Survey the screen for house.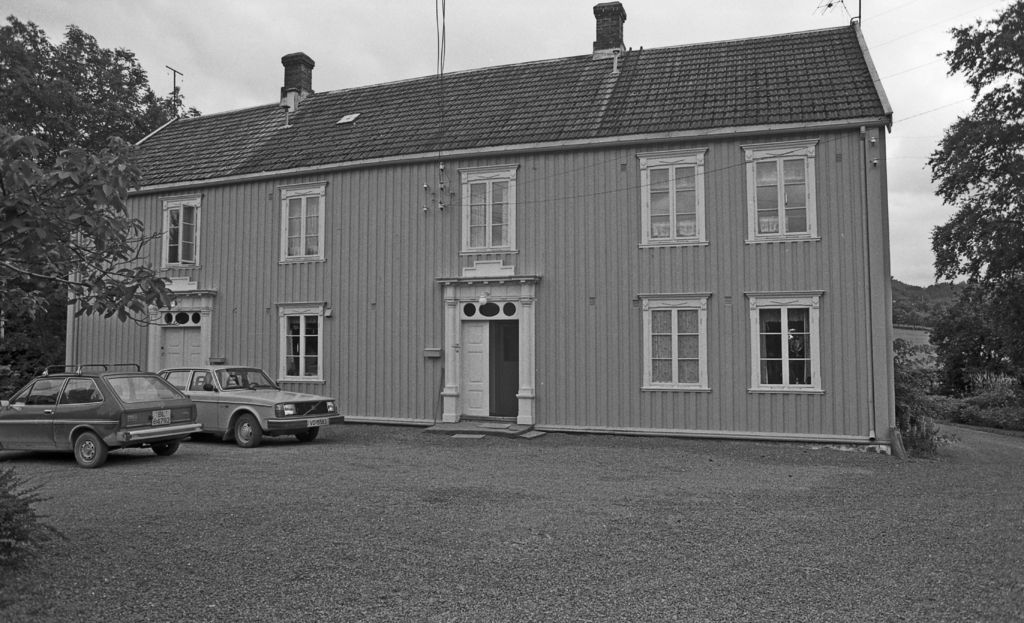
Survey found: bbox=(134, 17, 861, 444).
